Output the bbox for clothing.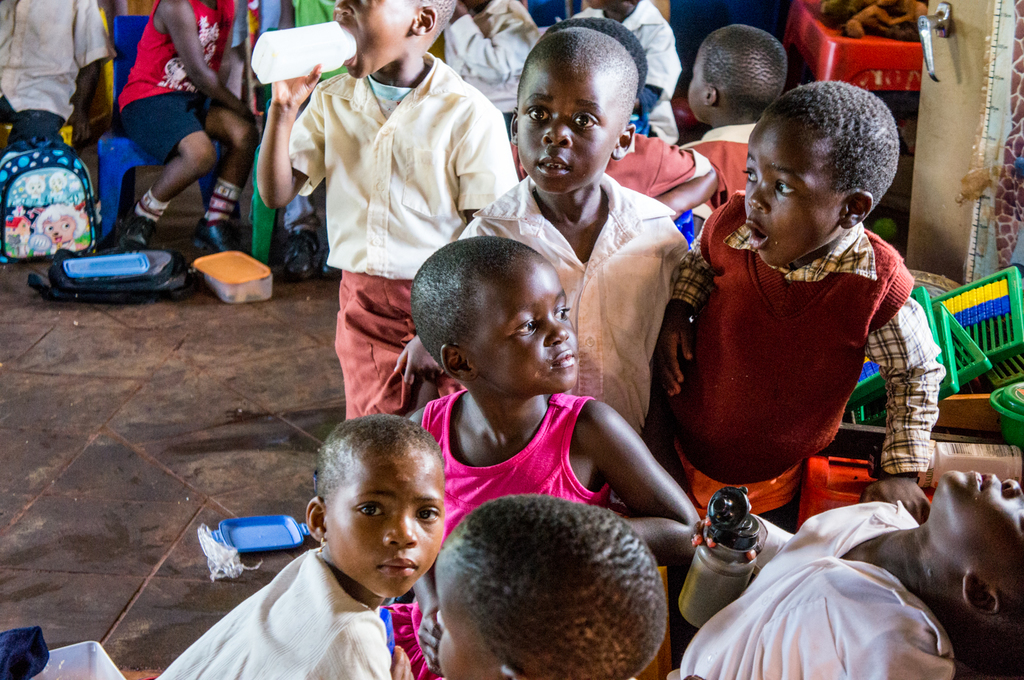
661/501/960/679.
